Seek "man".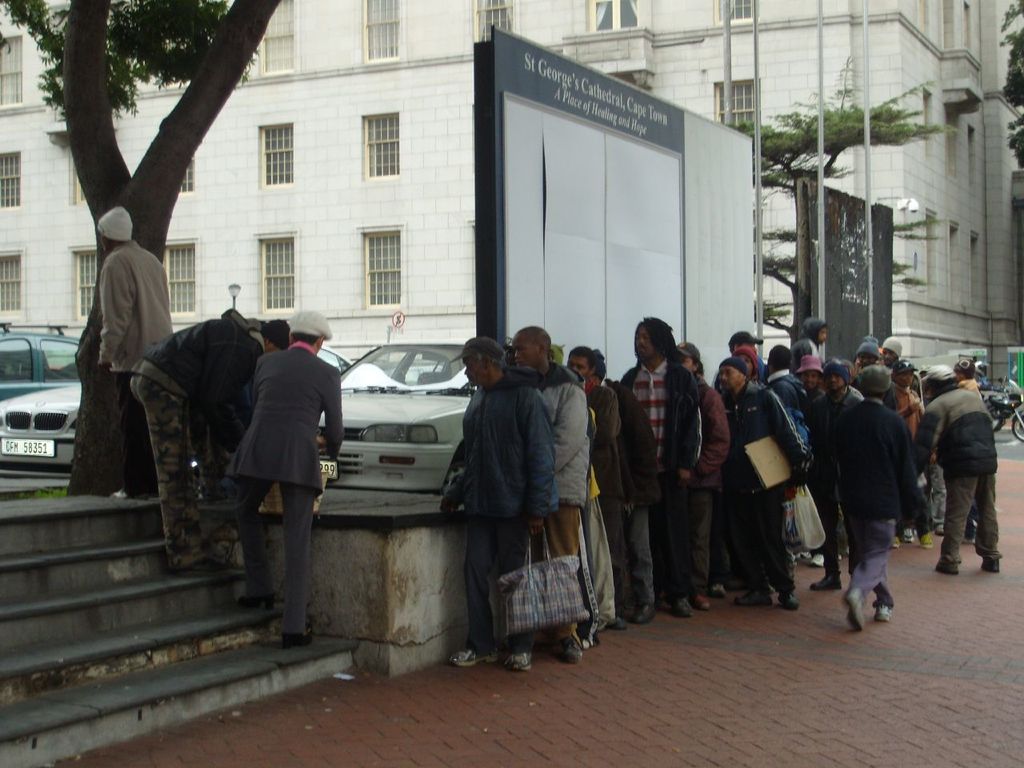
l=126, t=305, r=296, b=581.
